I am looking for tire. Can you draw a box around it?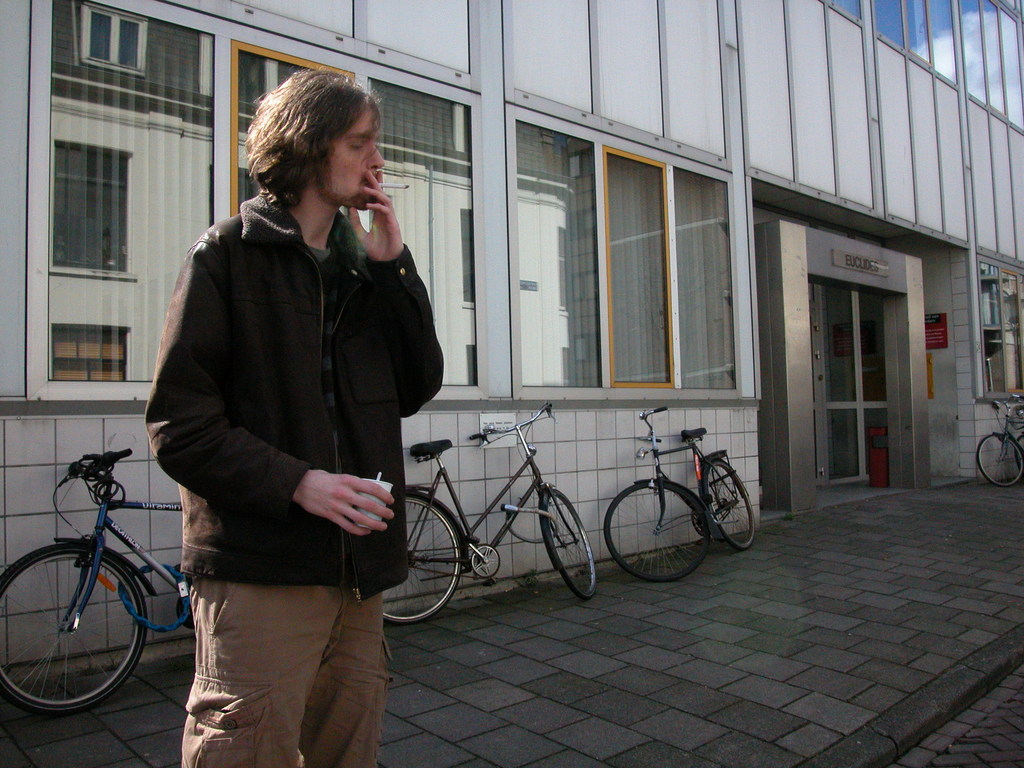
Sure, the bounding box is locate(601, 478, 711, 584).
